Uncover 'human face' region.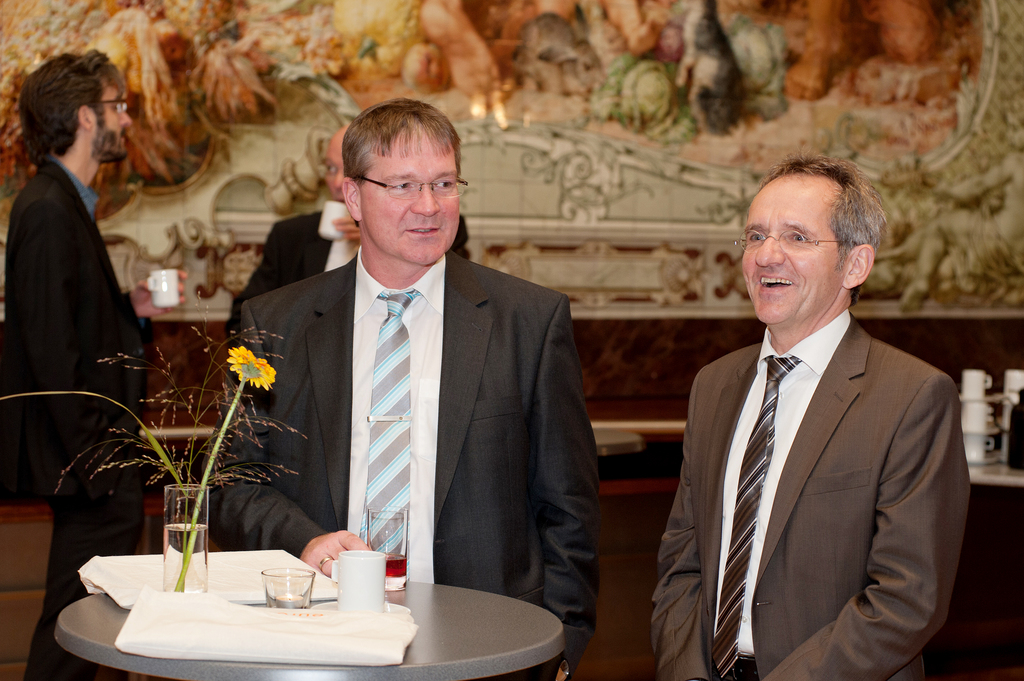
Uncovered: <box>324,137,345,198</box>.
